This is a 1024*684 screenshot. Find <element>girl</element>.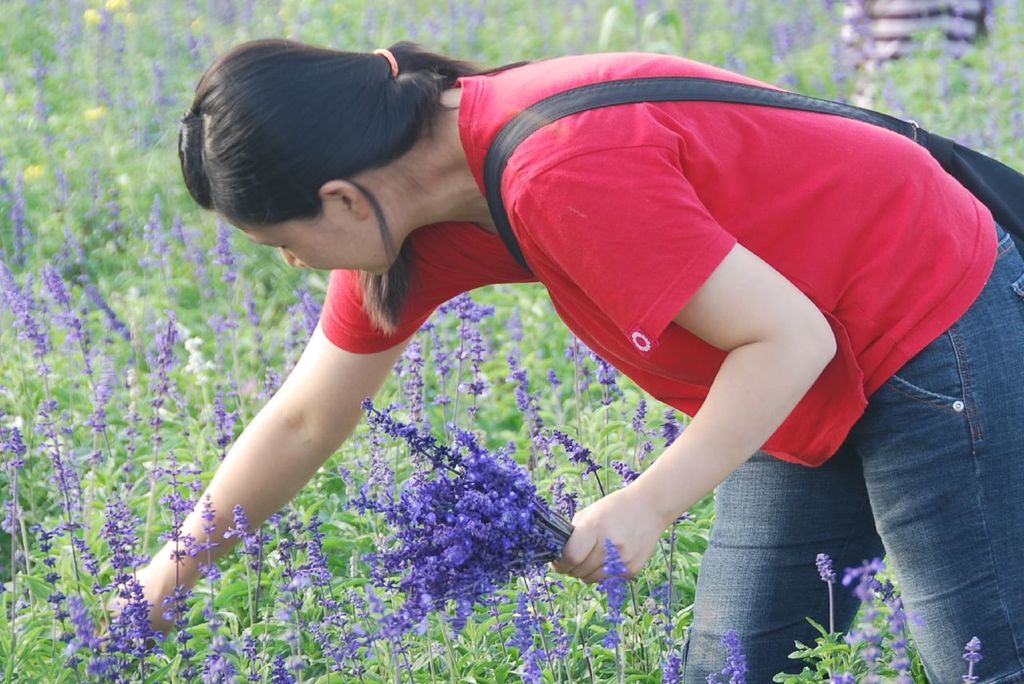
Bounding box: box(106, 38, 1023, 683).
